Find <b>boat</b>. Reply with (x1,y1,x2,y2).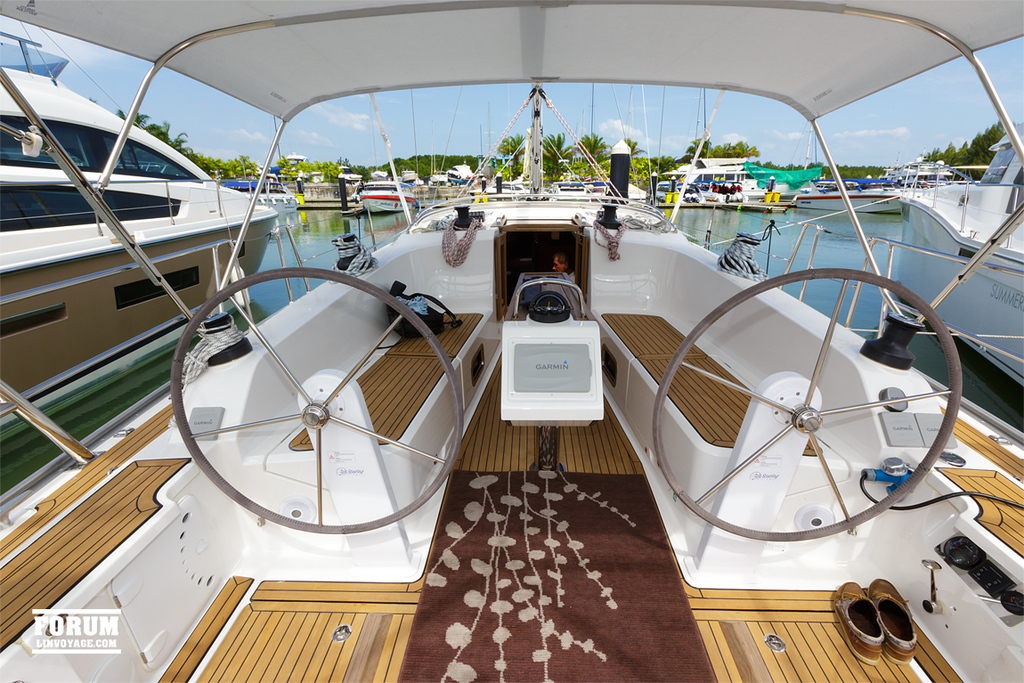
(358,179,423,217).
